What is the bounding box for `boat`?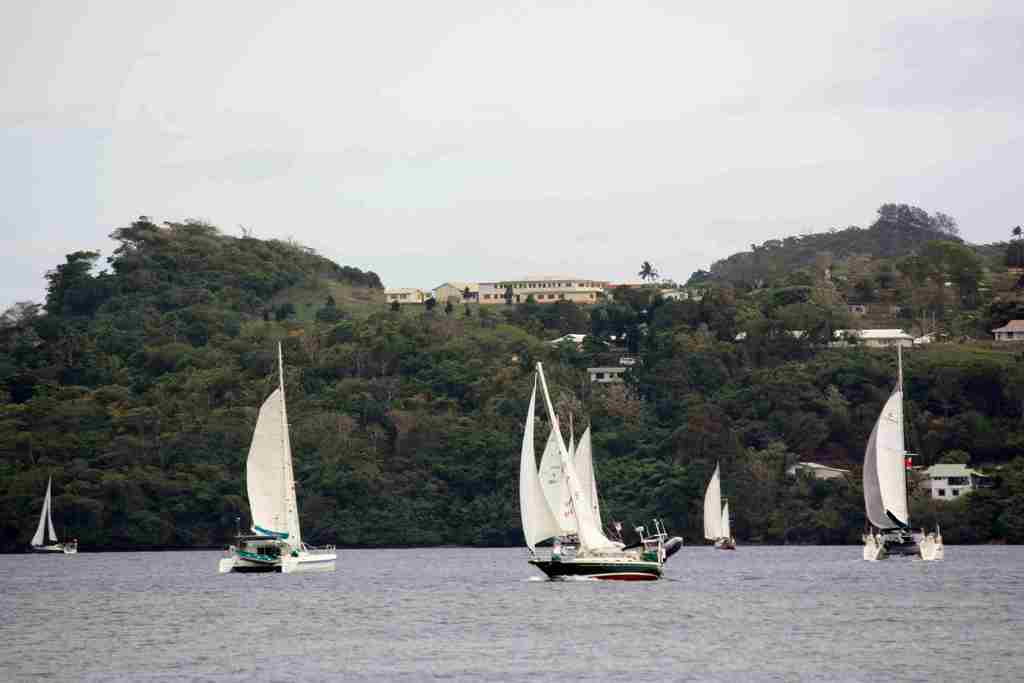
<region>27, 472, 87, 557</region>.
